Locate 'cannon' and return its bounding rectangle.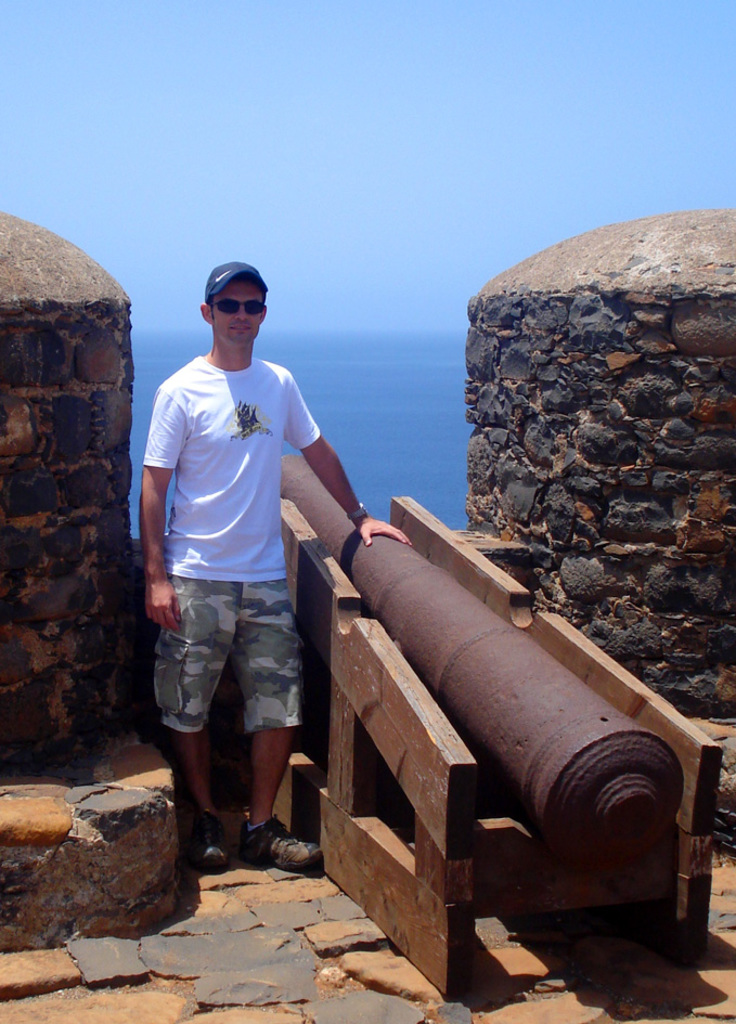
251/452/716/1013.
